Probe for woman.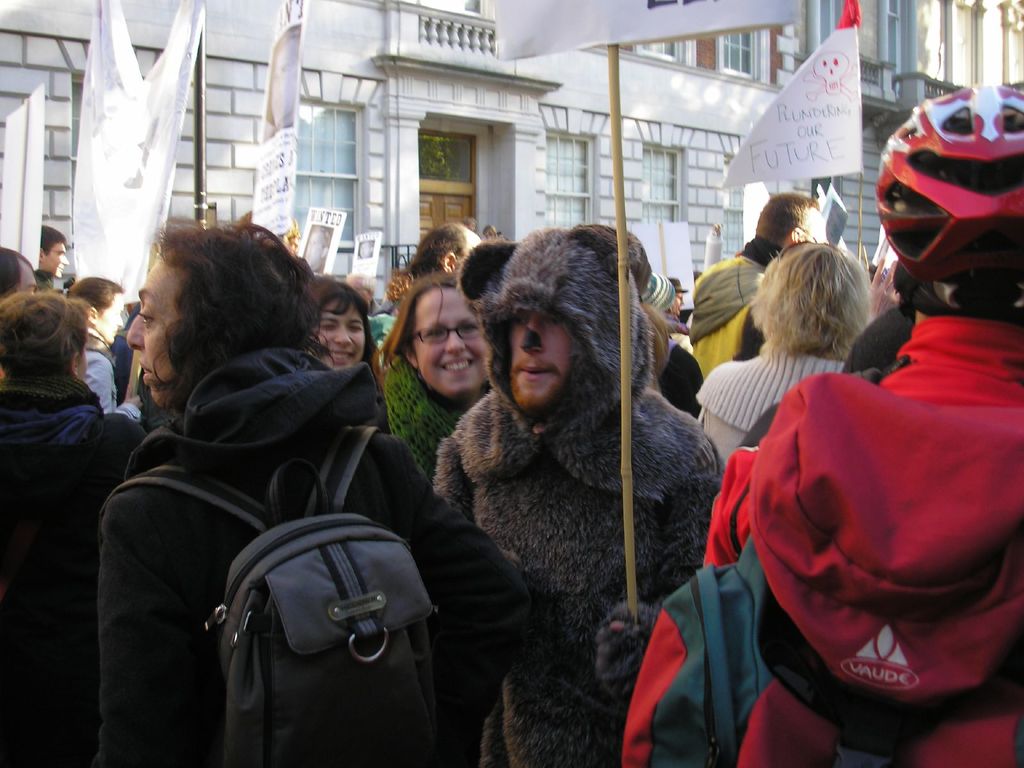
Probe result: <box>371,271,492,490</box>.
